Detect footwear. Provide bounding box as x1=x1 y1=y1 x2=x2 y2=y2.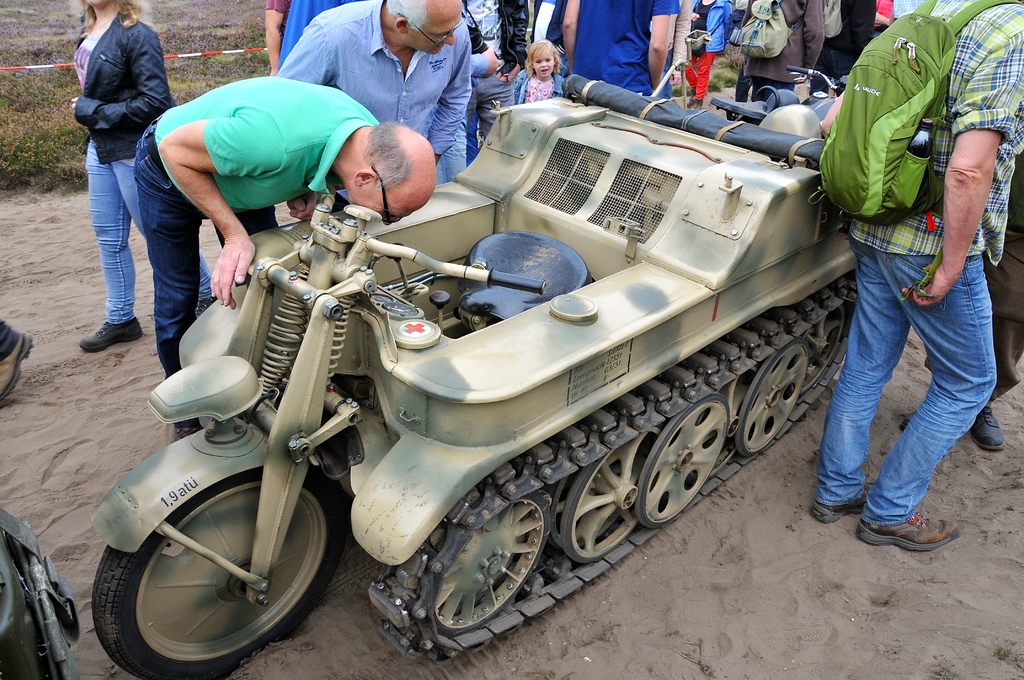
x1=810 y1=498 x2=867 y2=531.
